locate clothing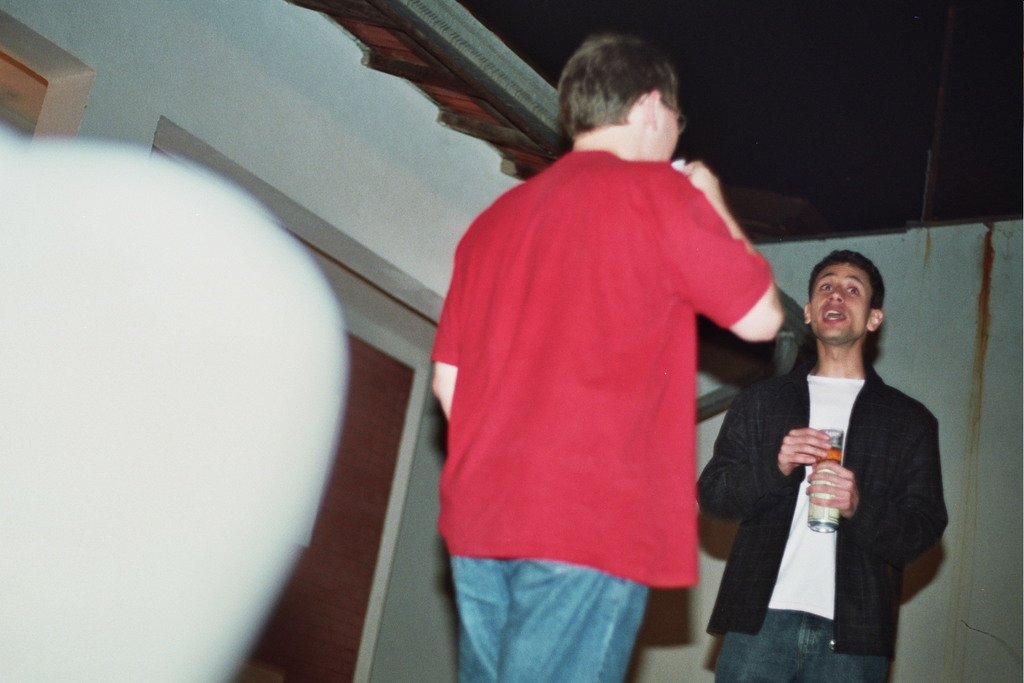
[431,147,782,682]
